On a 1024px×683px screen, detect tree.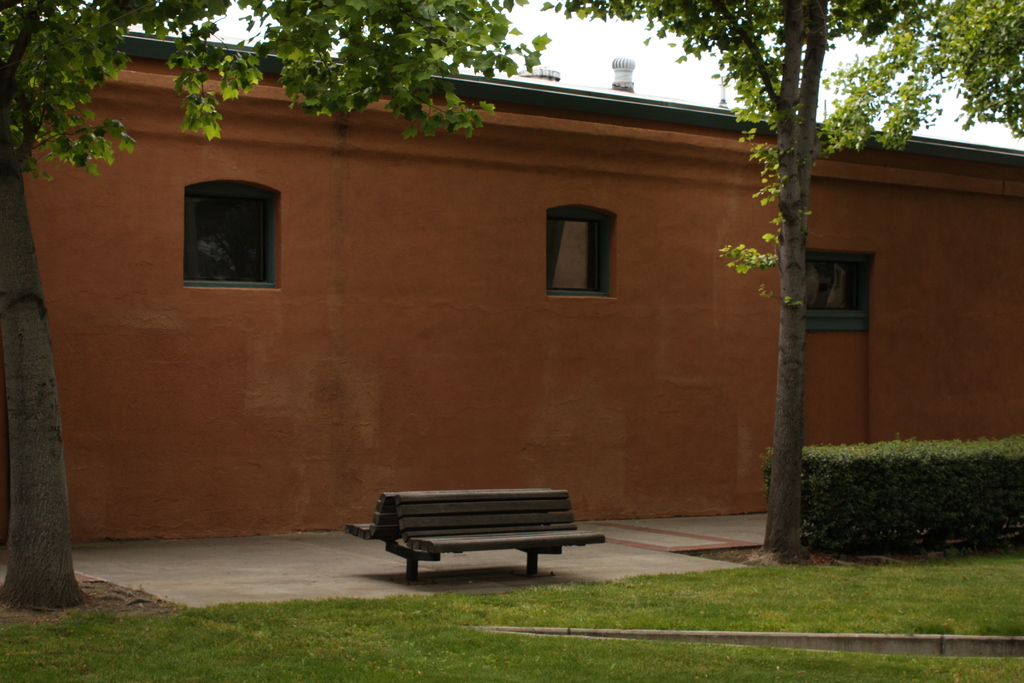
select_region(0, 0, 550, 609).
